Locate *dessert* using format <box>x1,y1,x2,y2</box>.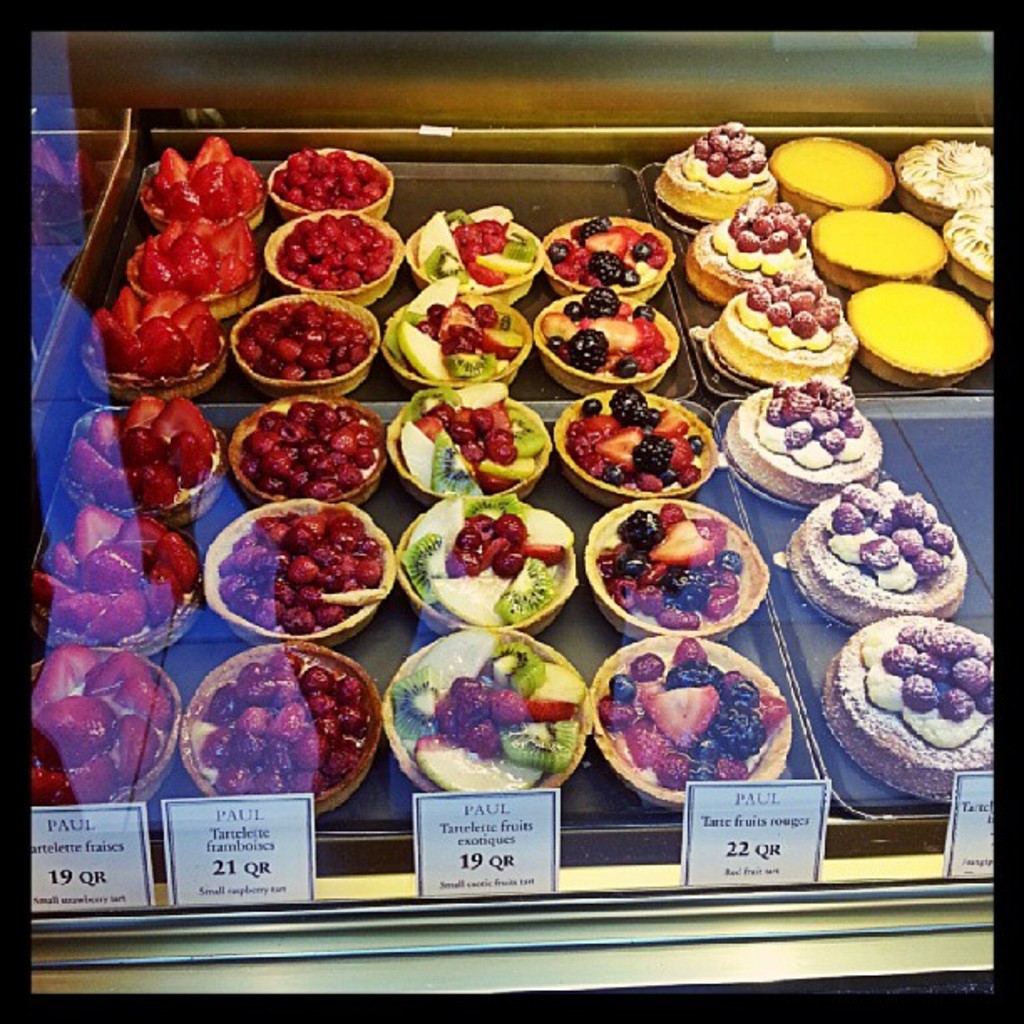
<box>90,300,219,376</box>.
